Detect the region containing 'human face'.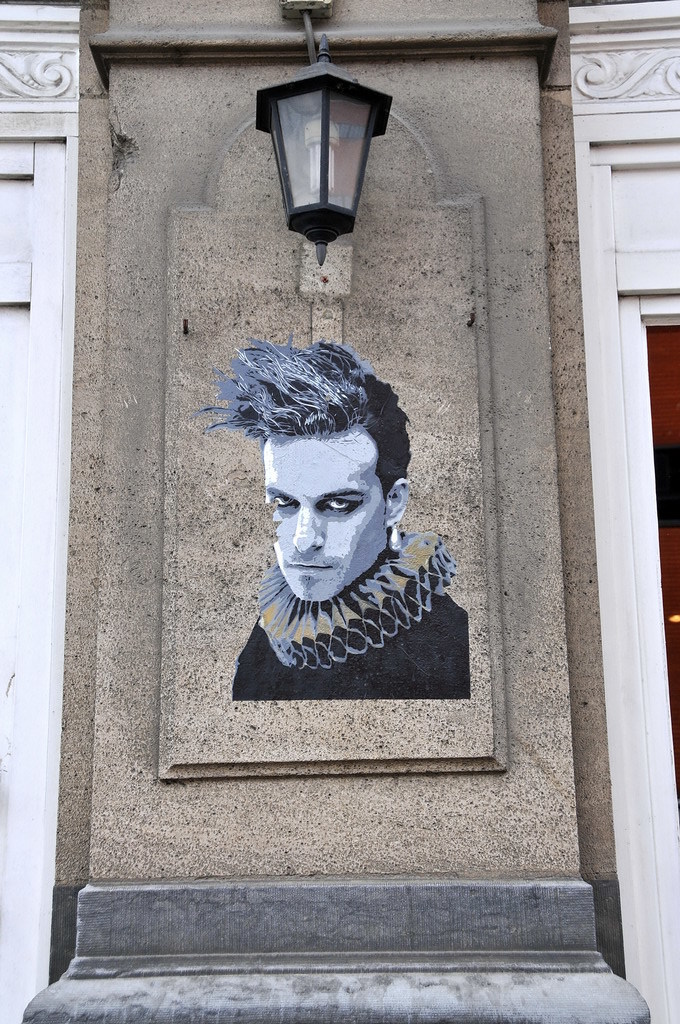
265 424 384 600.
